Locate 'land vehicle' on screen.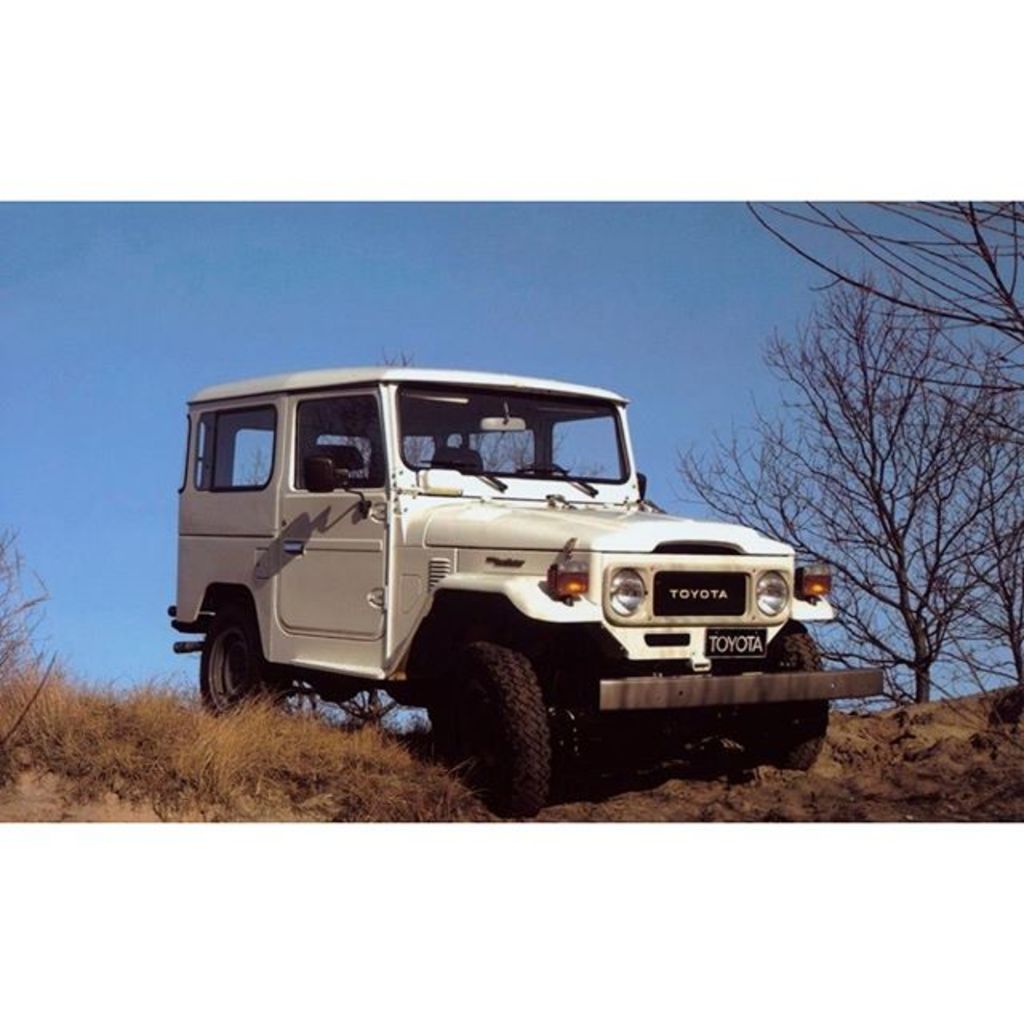
On screen at BBox(147, 355, 870, 781).
